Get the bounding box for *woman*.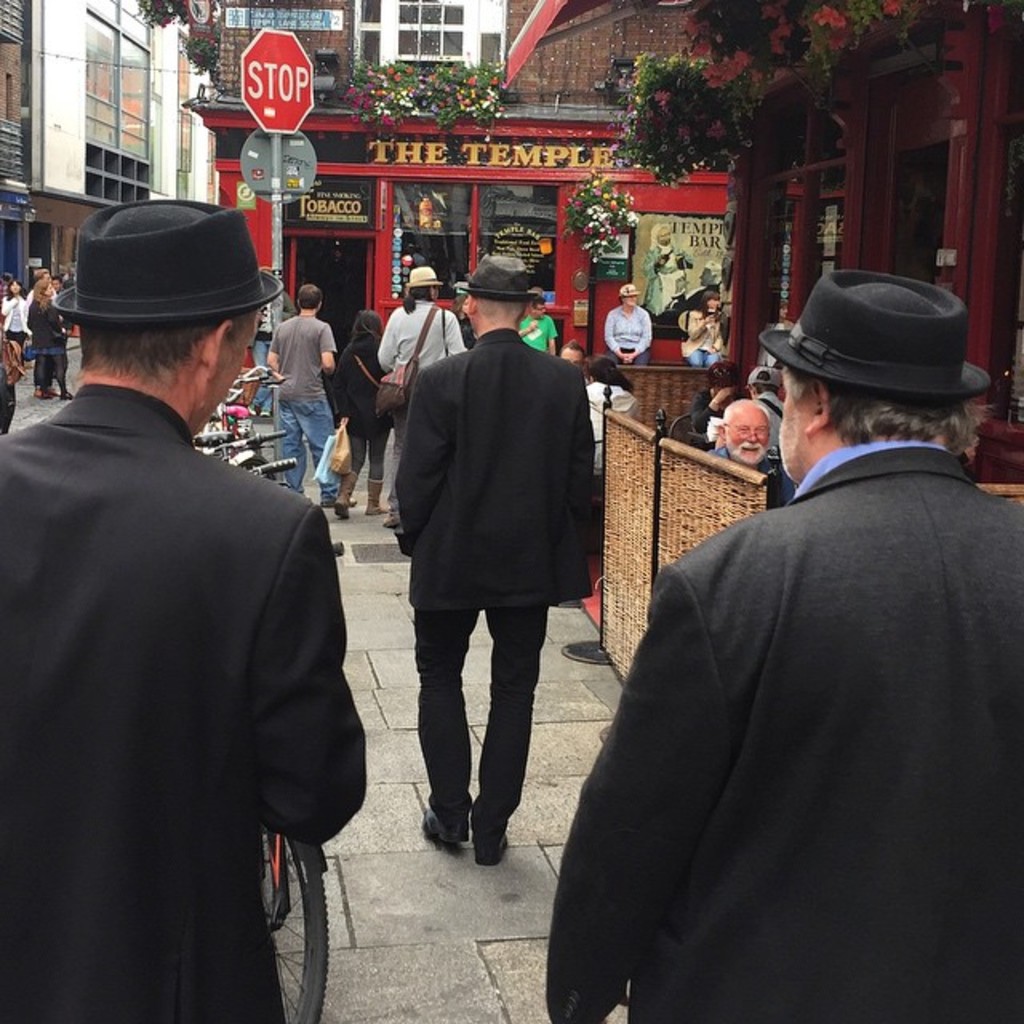
region(574, 355, 646, 486).
